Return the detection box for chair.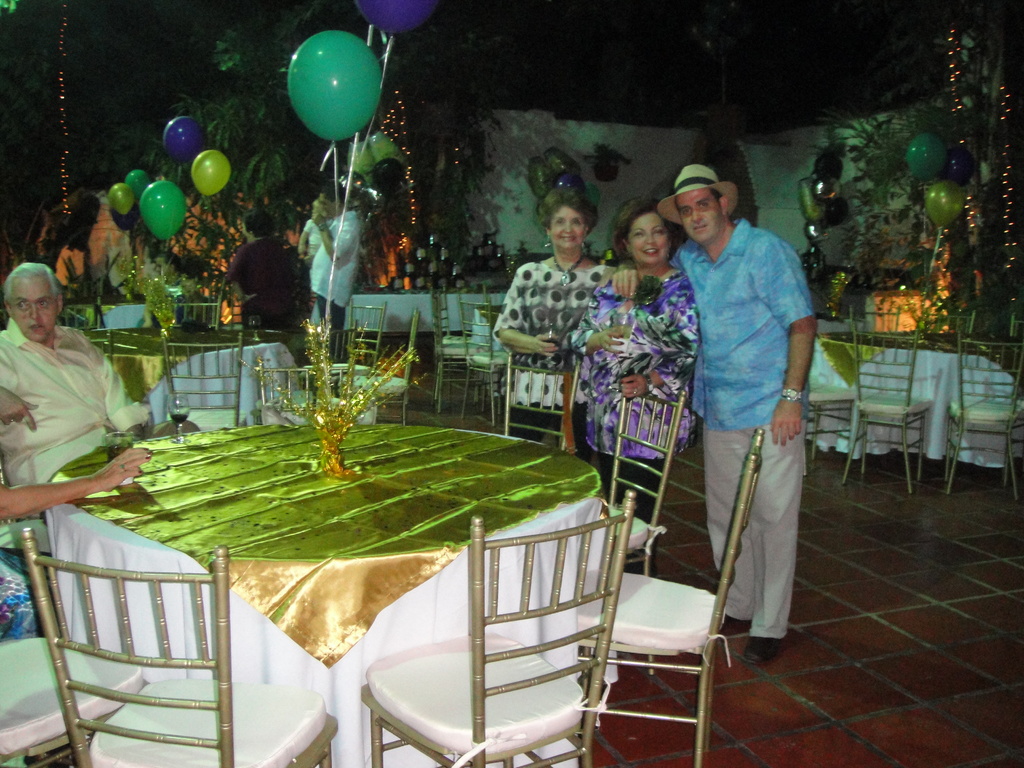
<bbox>24, 524, 340, 767</bbox>.
